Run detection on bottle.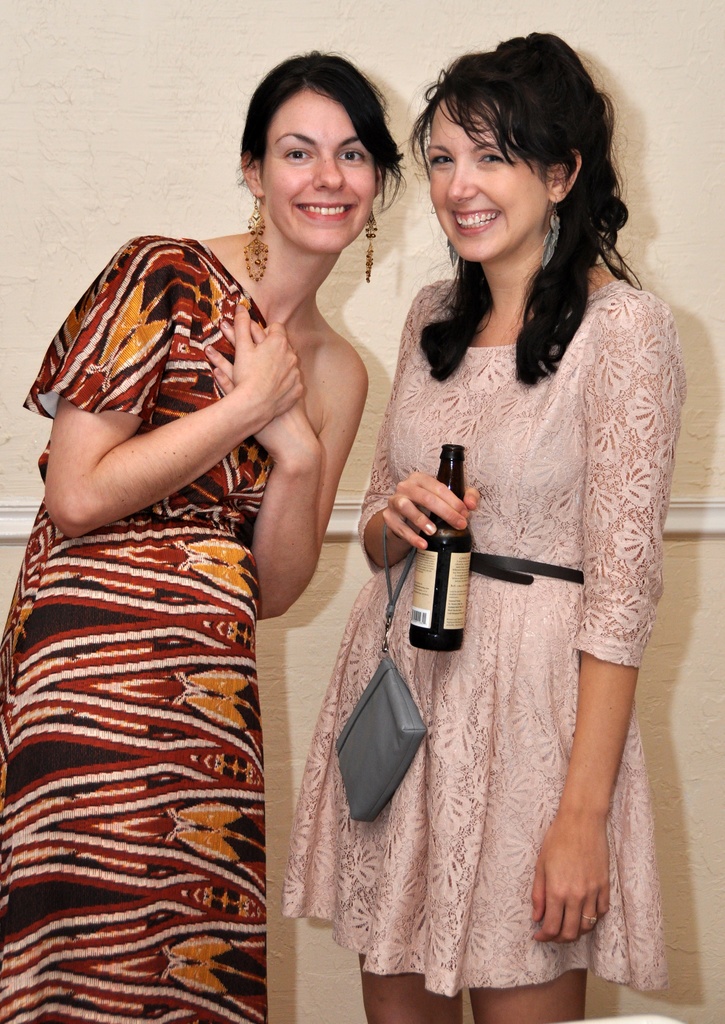
Result: bbox(407, 444, 475, 653).
